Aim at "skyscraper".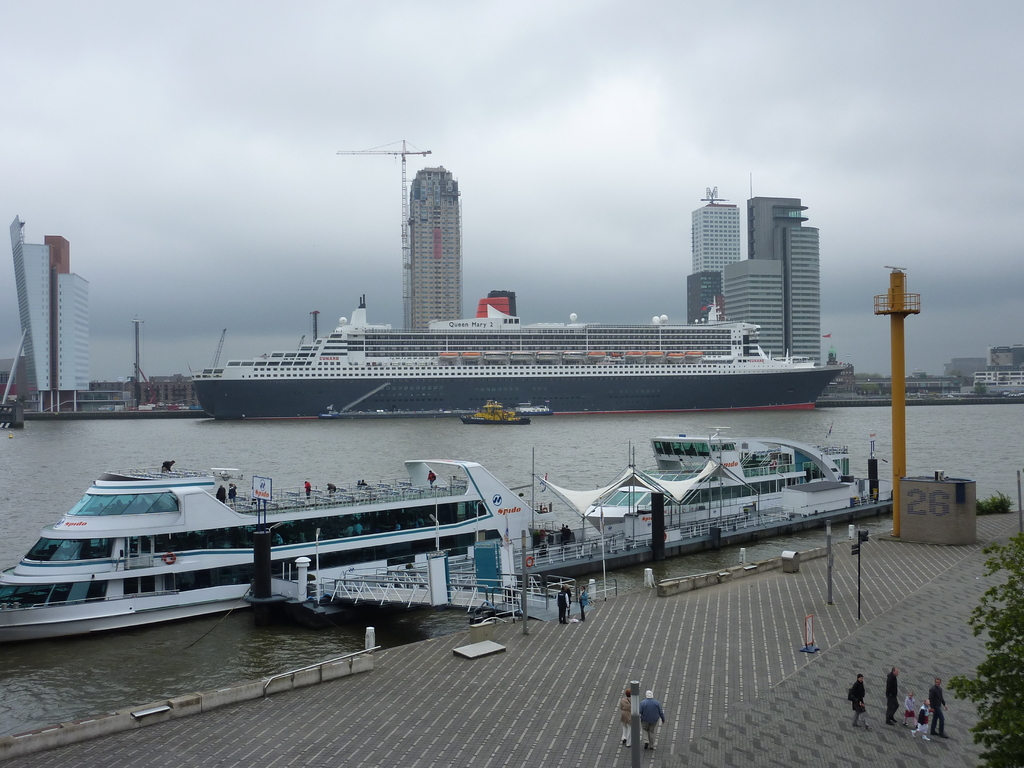
Aimed at 399 162 463 324.
